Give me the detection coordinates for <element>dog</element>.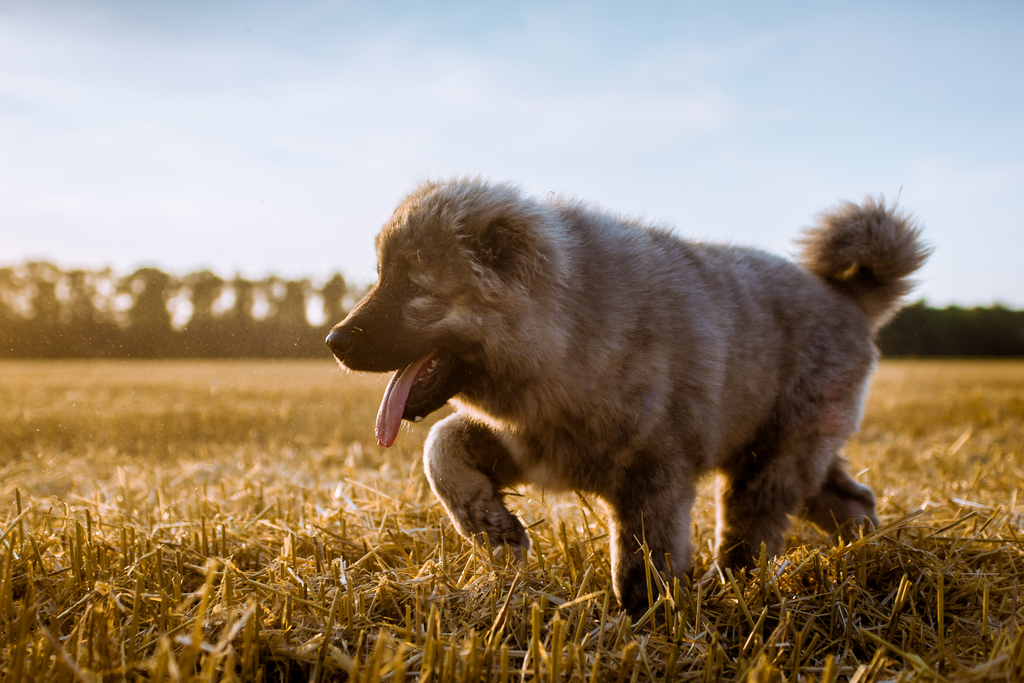
region(321, 172, 936, 632).
